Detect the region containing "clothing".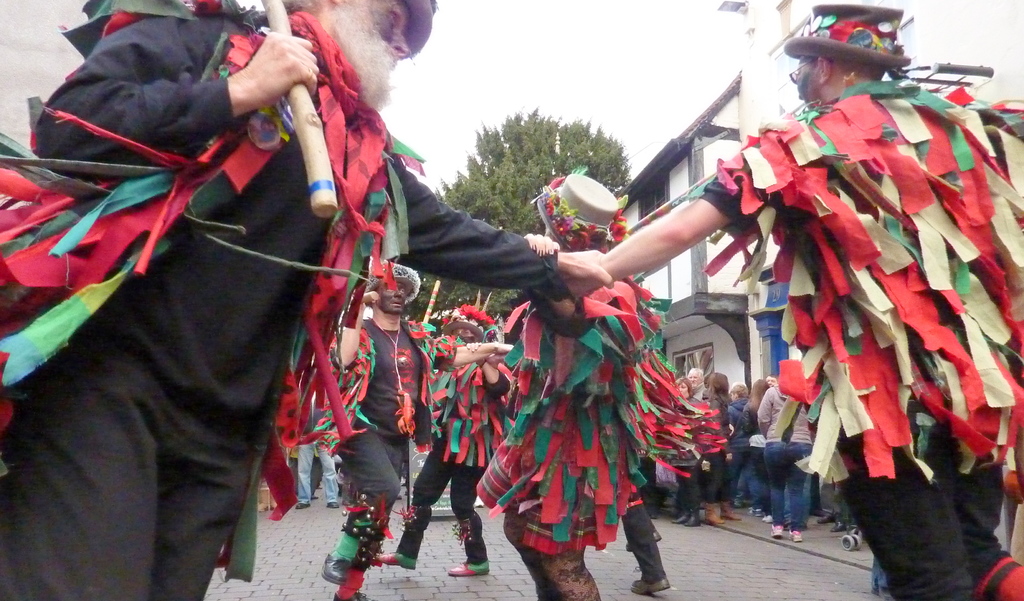
396/344/512/563.
